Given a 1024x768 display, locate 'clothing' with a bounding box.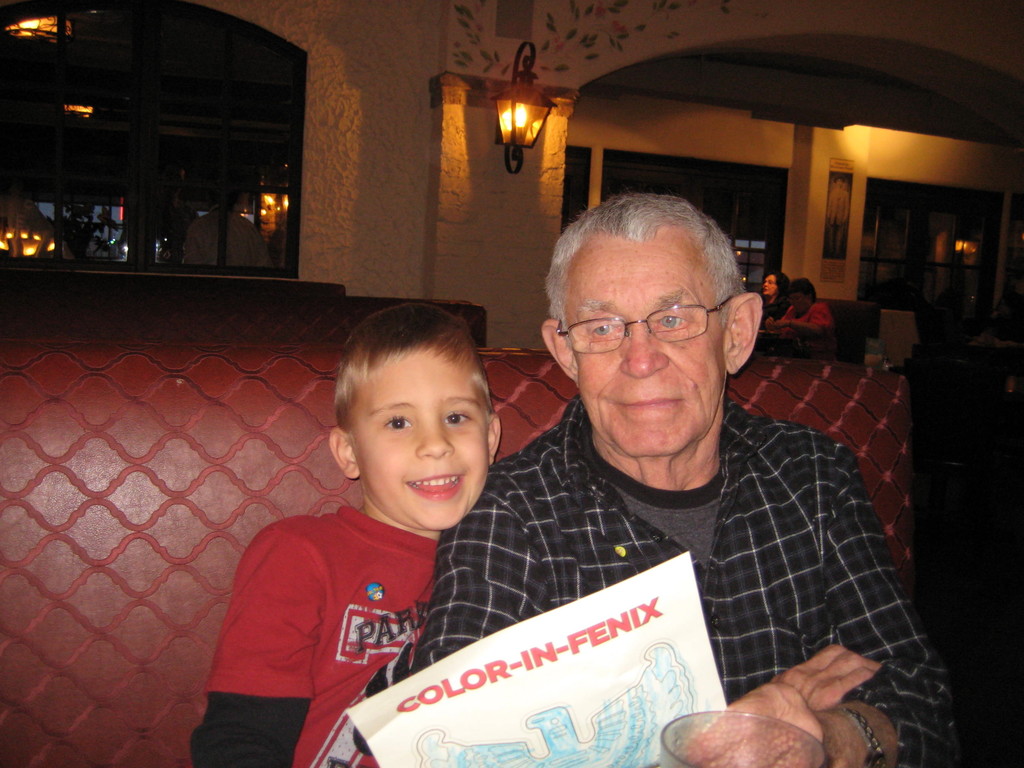
Located: pyautogui.locateOnScreen(413, 365, 943, 748).
